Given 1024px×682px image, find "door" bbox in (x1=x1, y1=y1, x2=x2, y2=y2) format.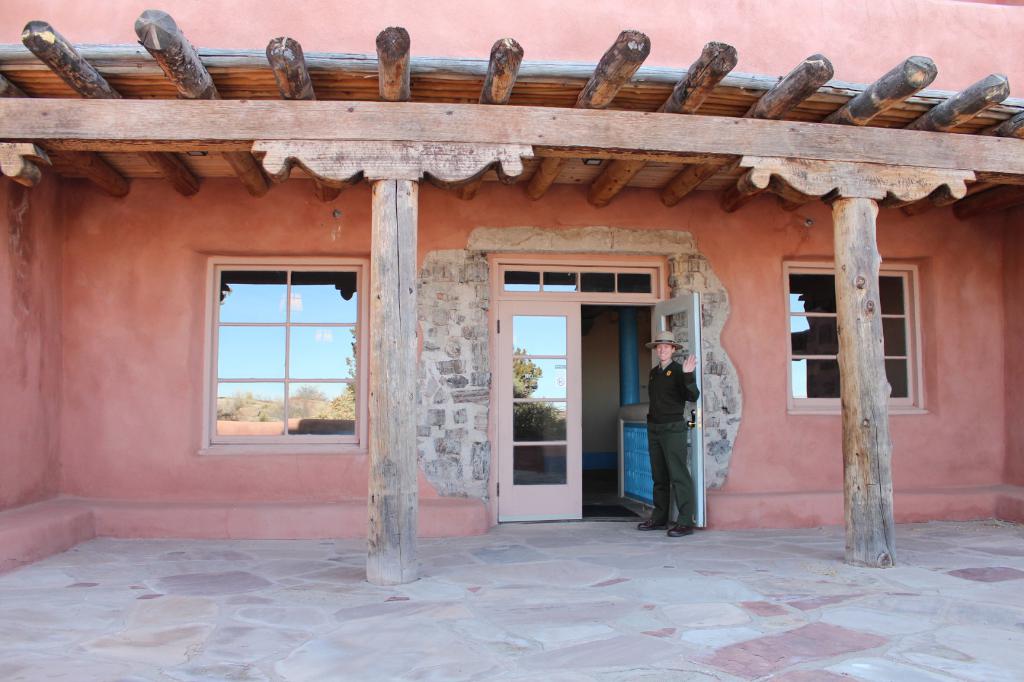
(x1=655, y1=293, x2=707, y2=528).
